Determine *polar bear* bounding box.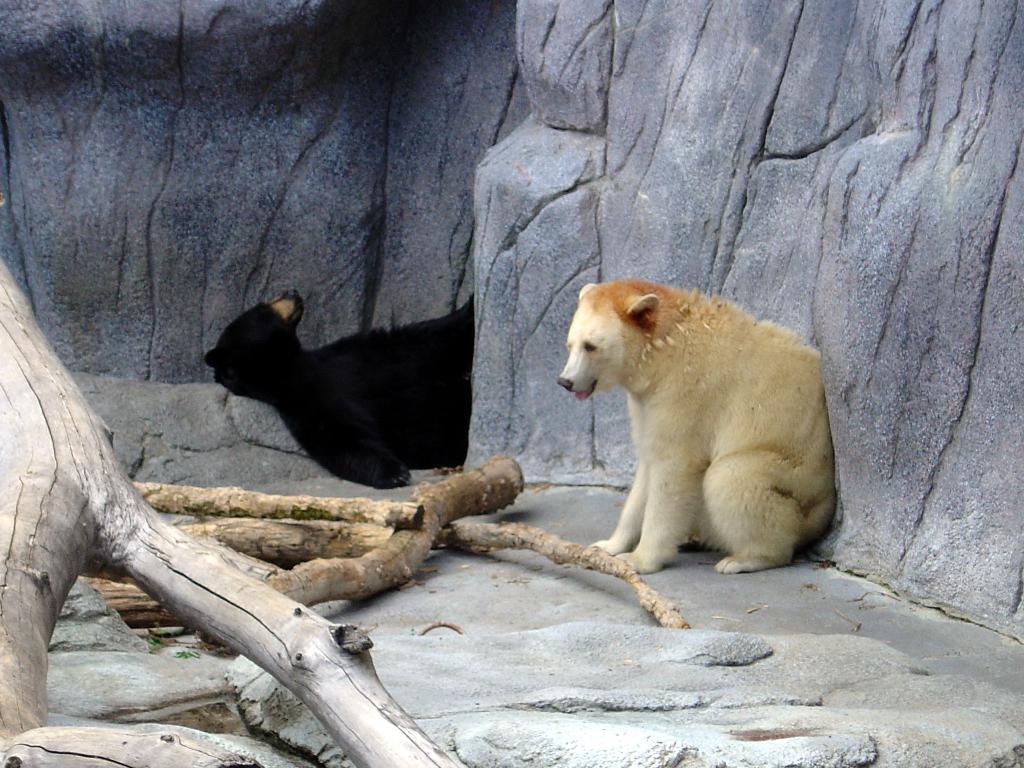
Determined: (x1=554, y1=279, x2=834, y2=570).
